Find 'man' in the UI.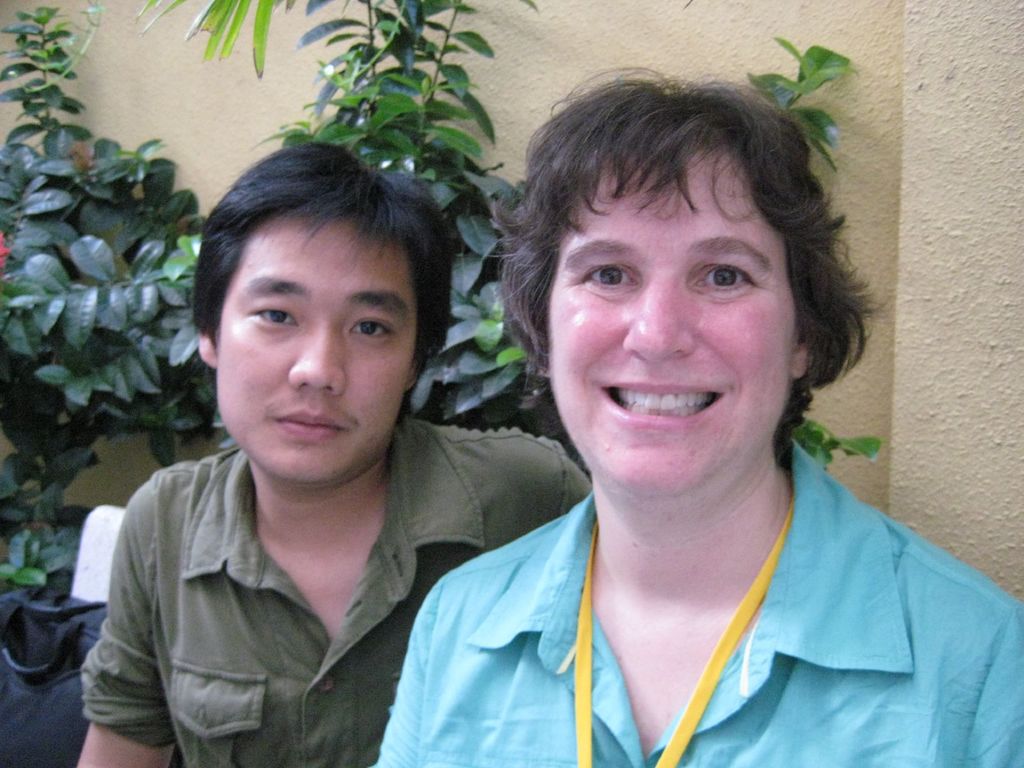
UI element at 79 142 598 765.
